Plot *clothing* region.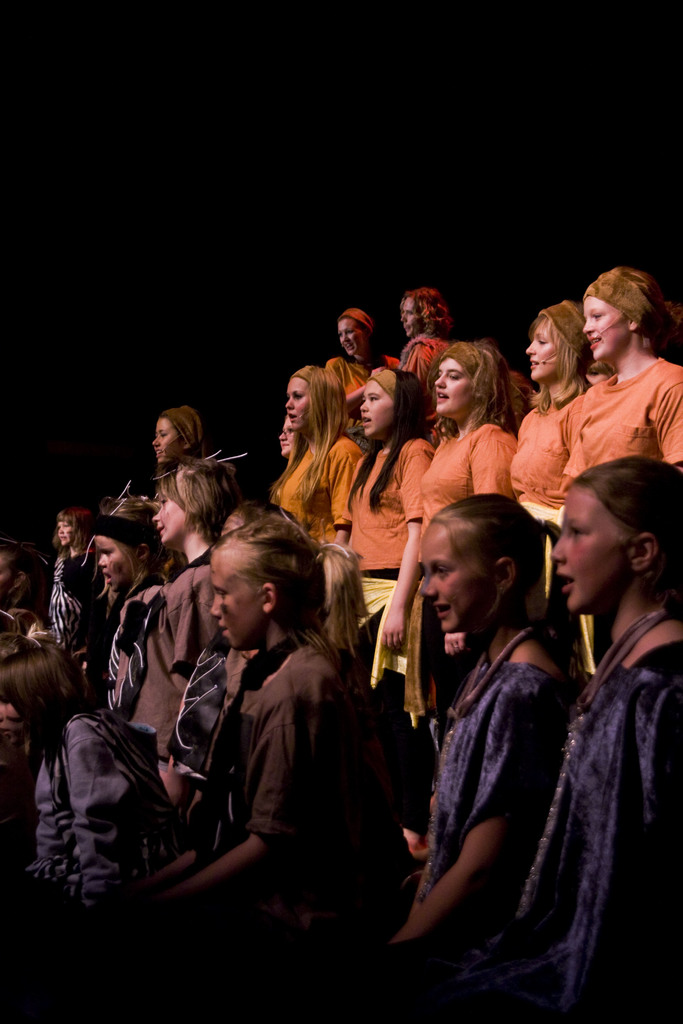
Plotted at [101, 550, 217, 805].
